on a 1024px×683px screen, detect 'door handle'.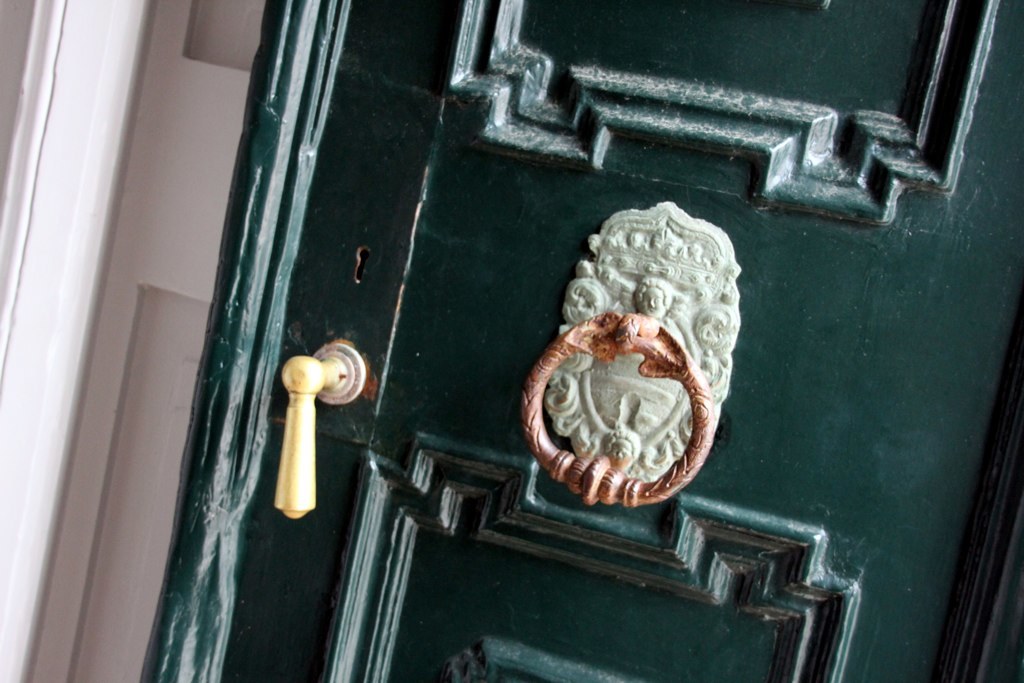
select_region(517, 196, 755, 512).
